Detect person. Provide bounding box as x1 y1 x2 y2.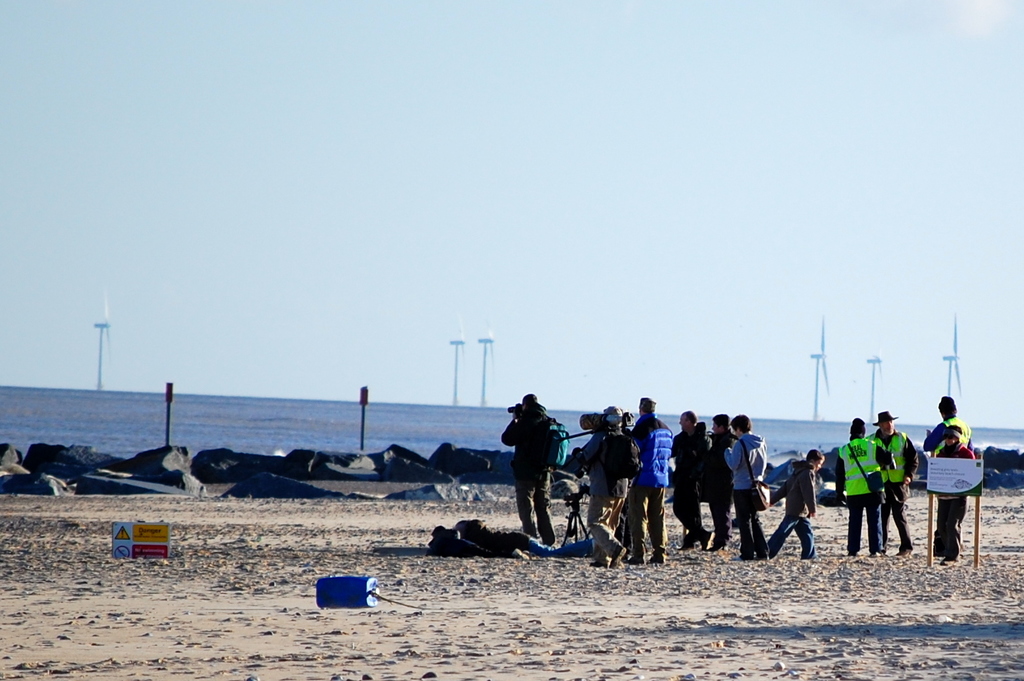
628 389 675 572.
